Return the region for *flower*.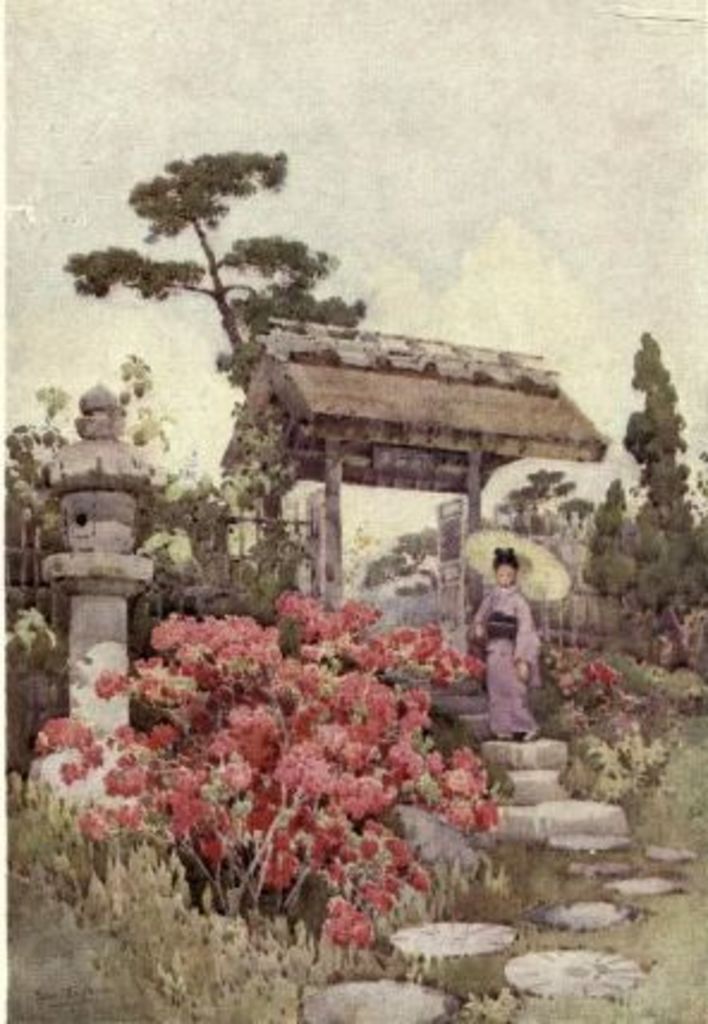
586/660/615/689.
